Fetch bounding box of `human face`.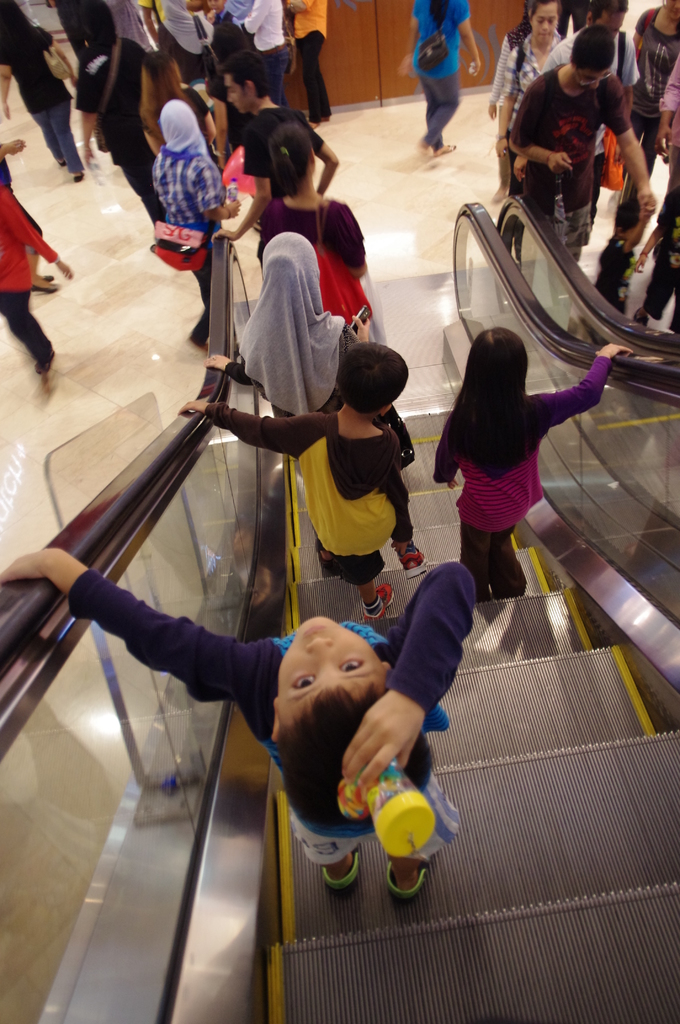
Bbox: l=530, t=8, r=556, b=37.
